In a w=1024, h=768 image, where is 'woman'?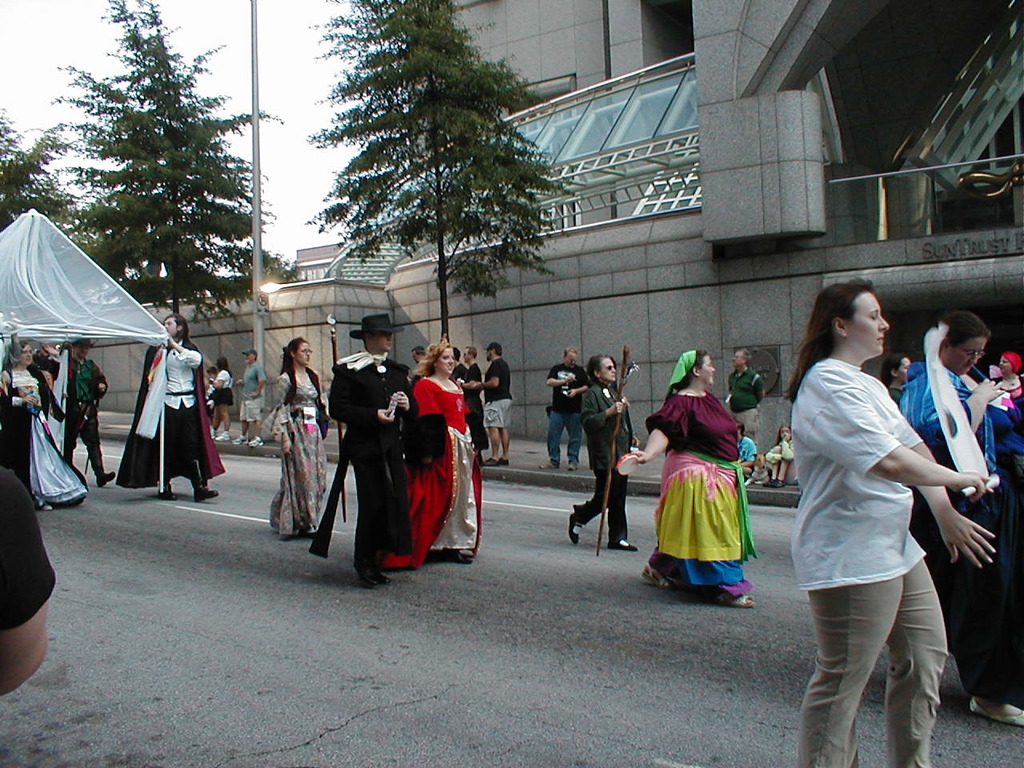
region(0, 339, 89, 507).
